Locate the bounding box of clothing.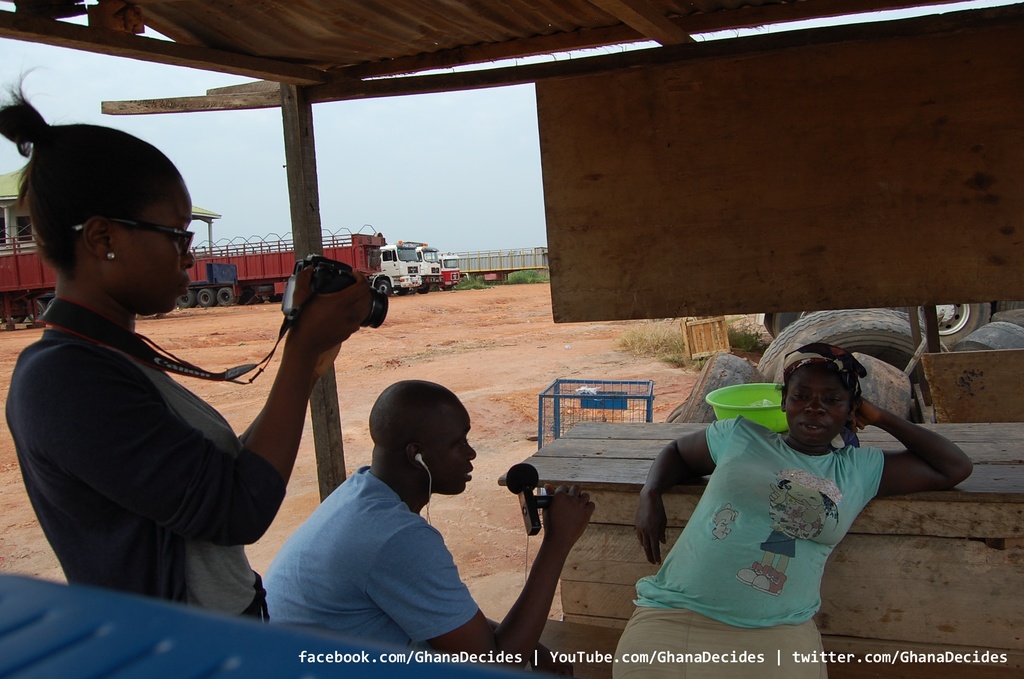
Bounding box: pyautogui.locateOnScreen(600, 422, 927, 671).
